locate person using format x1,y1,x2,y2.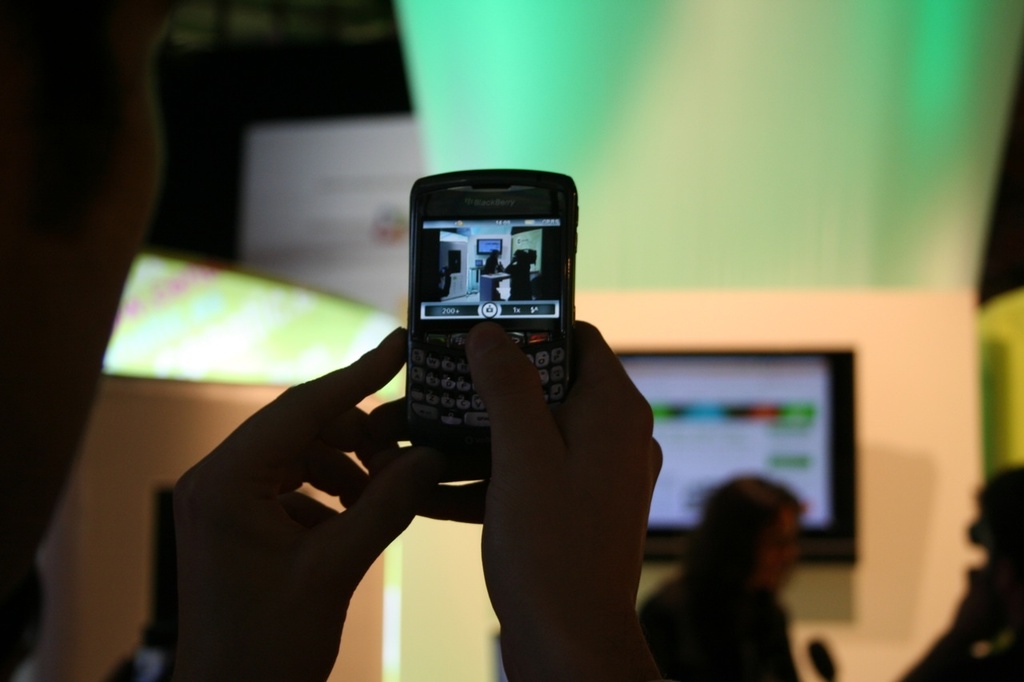
1,13,667,681.
